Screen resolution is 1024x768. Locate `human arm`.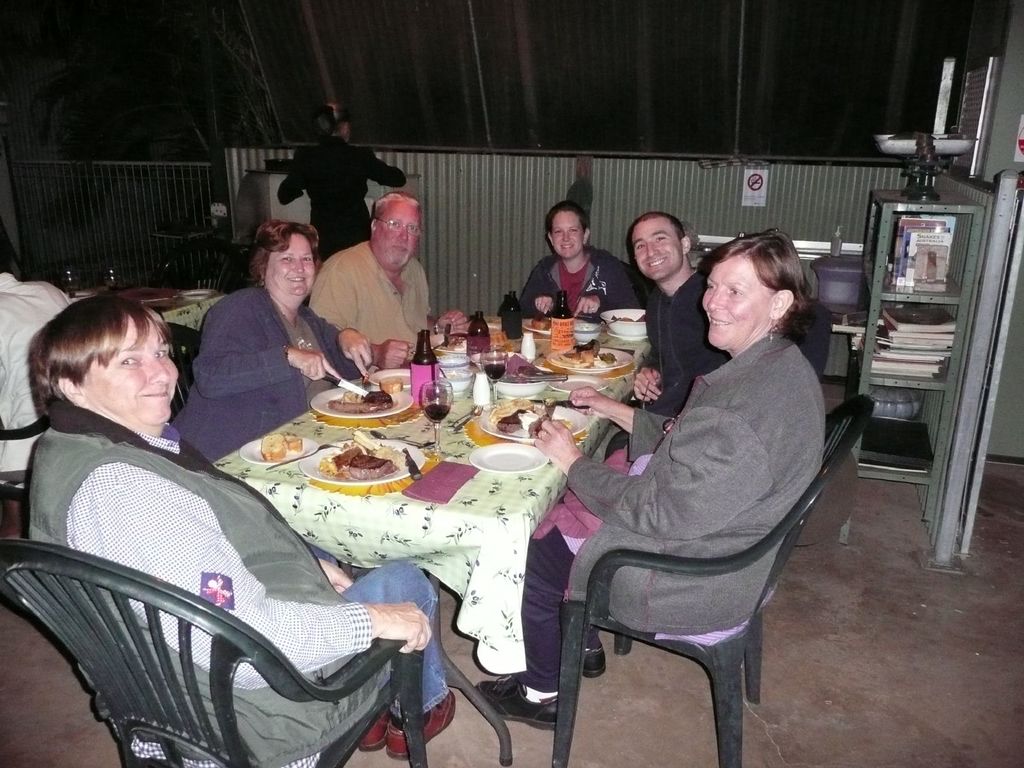
<box>632,358,689,410</box>.
